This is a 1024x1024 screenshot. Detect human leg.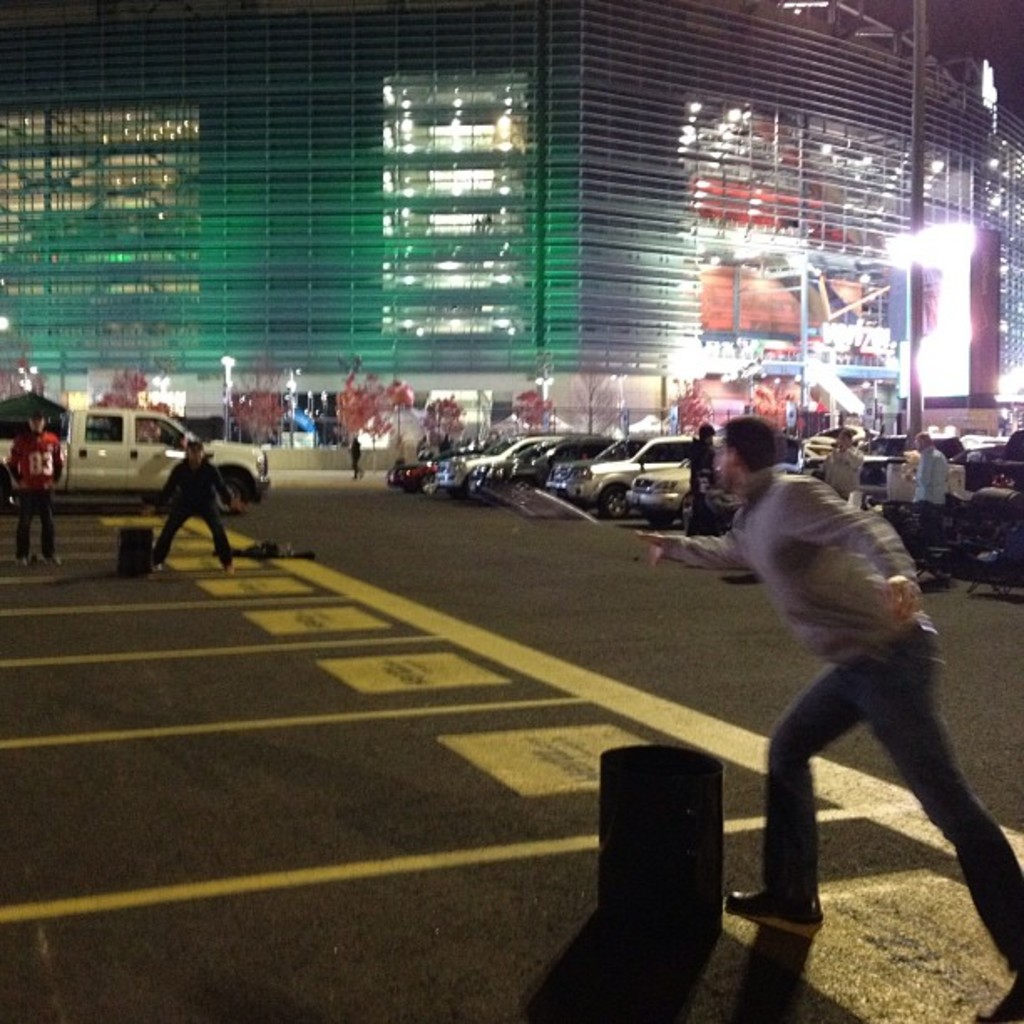
left=199, top=495, right=238, bottom=574.
